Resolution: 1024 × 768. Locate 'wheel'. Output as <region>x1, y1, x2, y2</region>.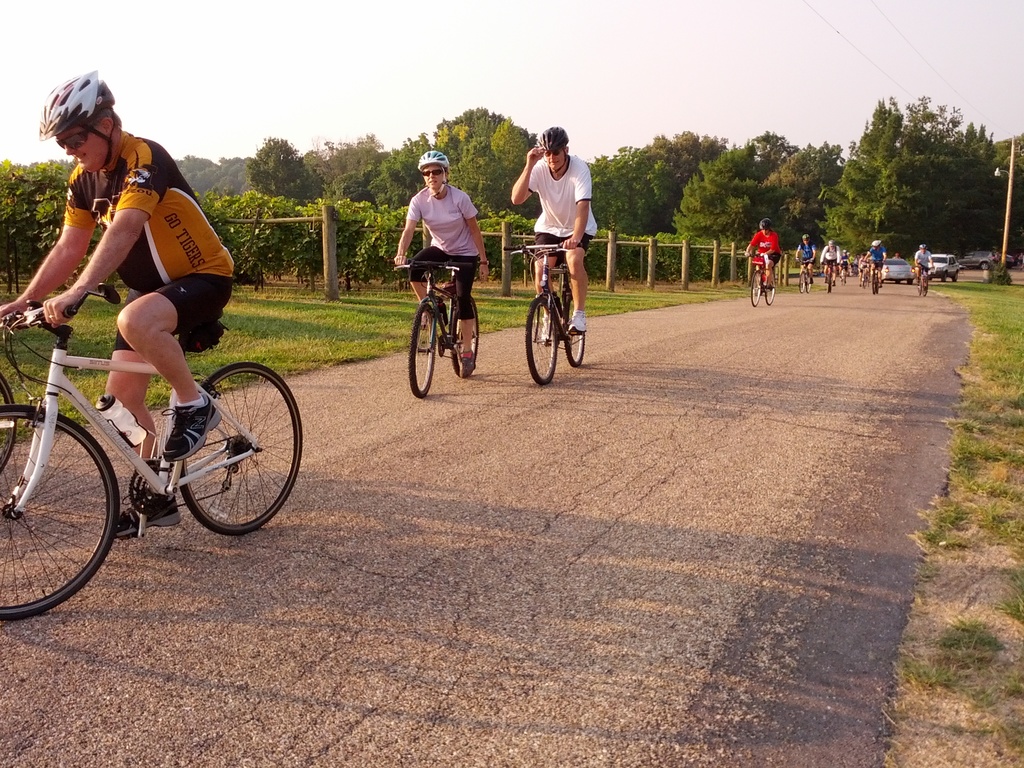
<region>980, 262, 990, 269</region>.
